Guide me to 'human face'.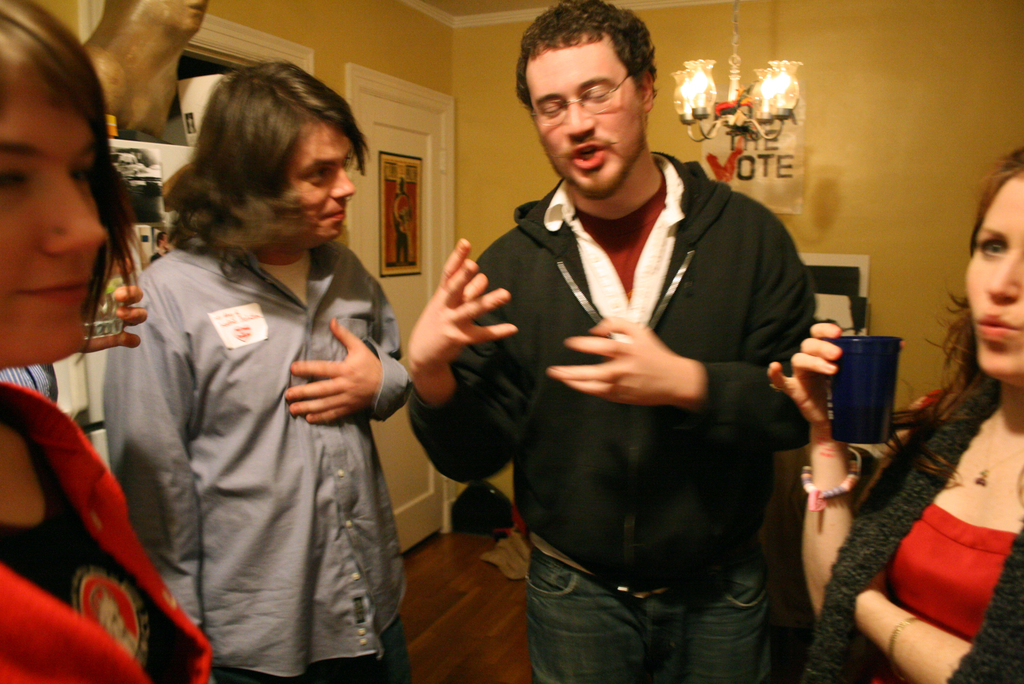
Guidance: Rect(0, 69, 107, 363).
